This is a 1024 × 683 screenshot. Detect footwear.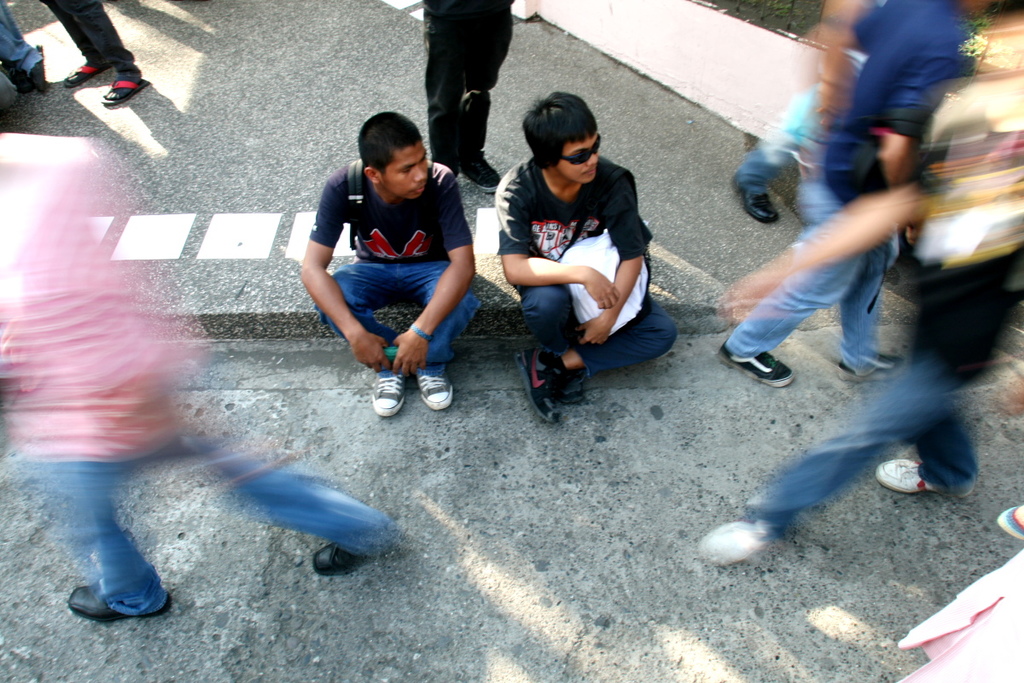
<box>26,41,46,85</box>.
